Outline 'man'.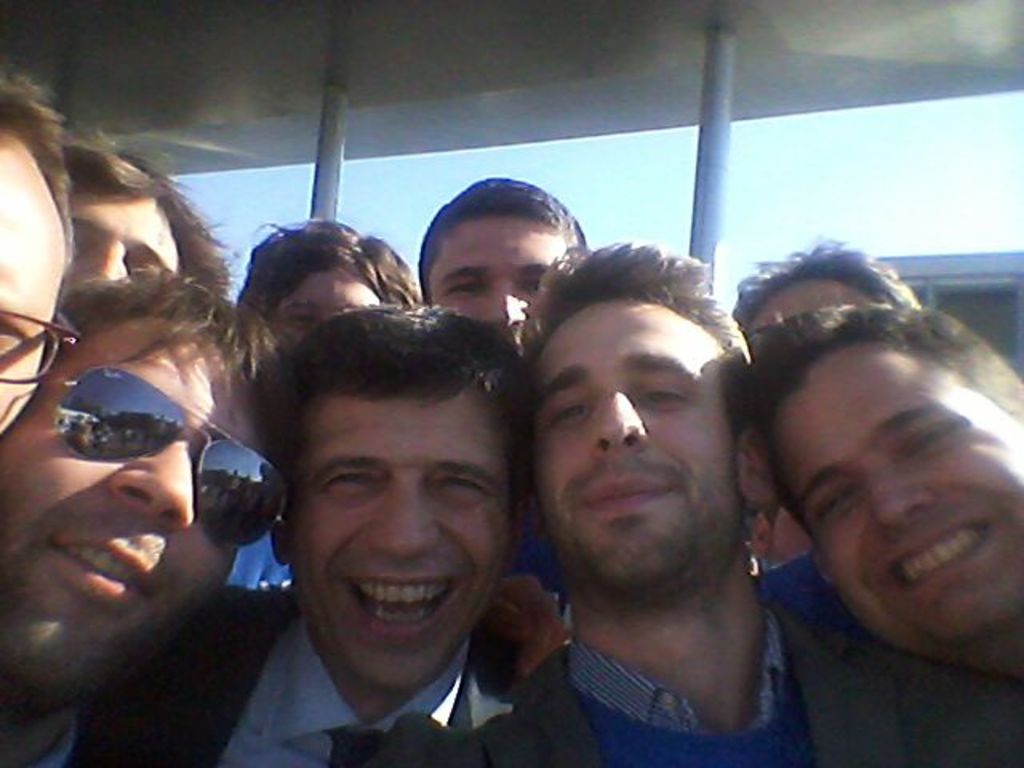
Outline: bbox(237, 218, 421, 352).
